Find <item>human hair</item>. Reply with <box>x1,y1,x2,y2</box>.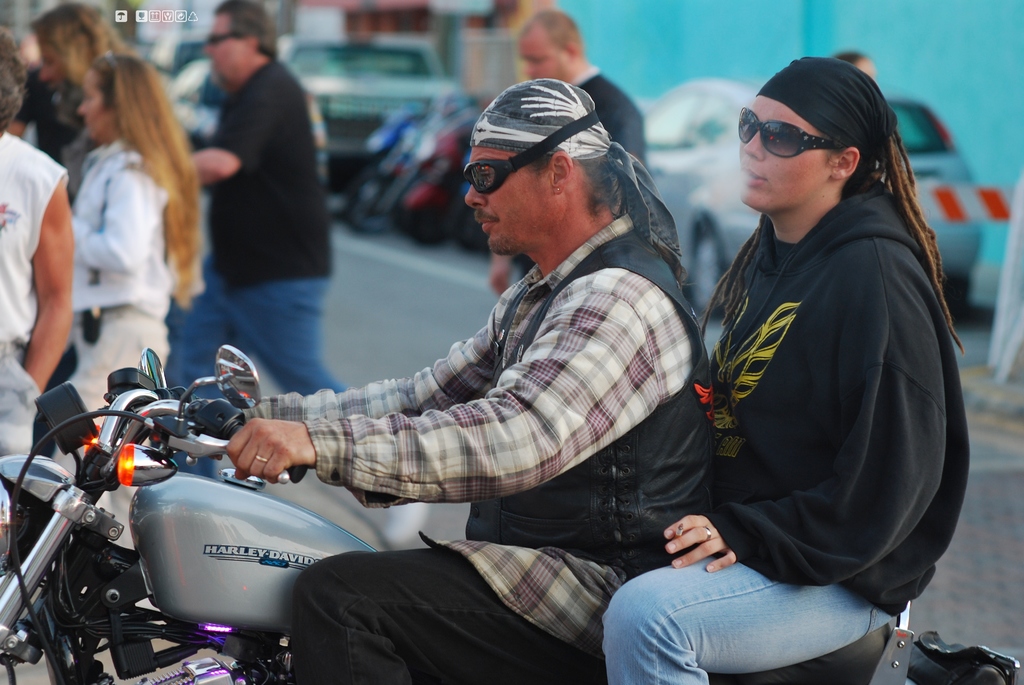
<box>820,127,966,358</box>.
